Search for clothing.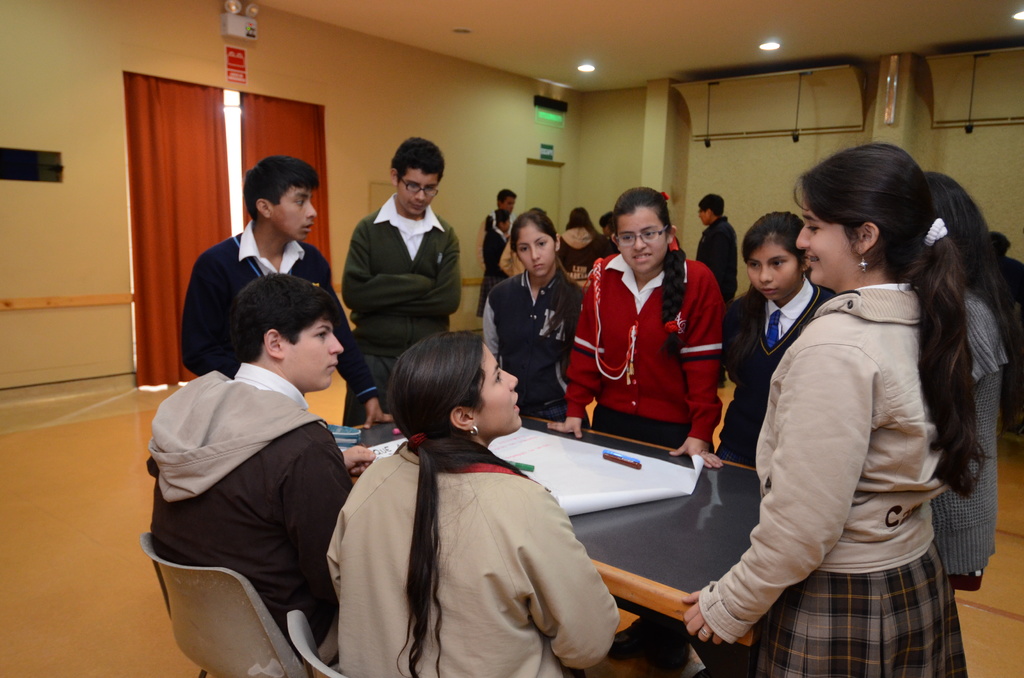
Found at bbox=(177, 231, 372, 432).
